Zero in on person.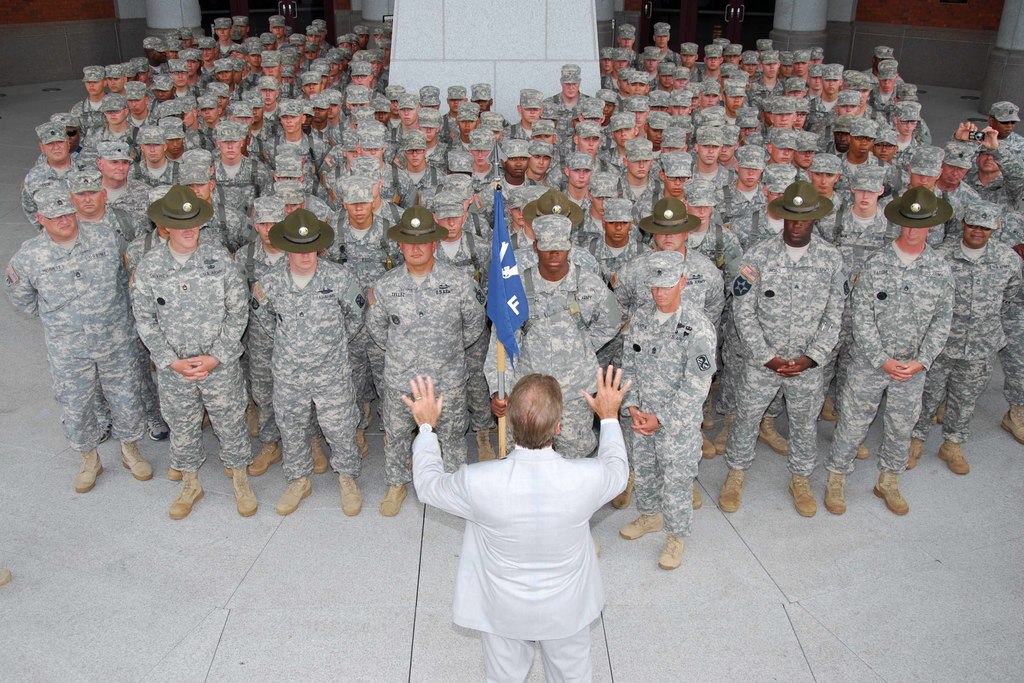
Zeroed in: x1=925, y1=138, x2=986, y2=202.
